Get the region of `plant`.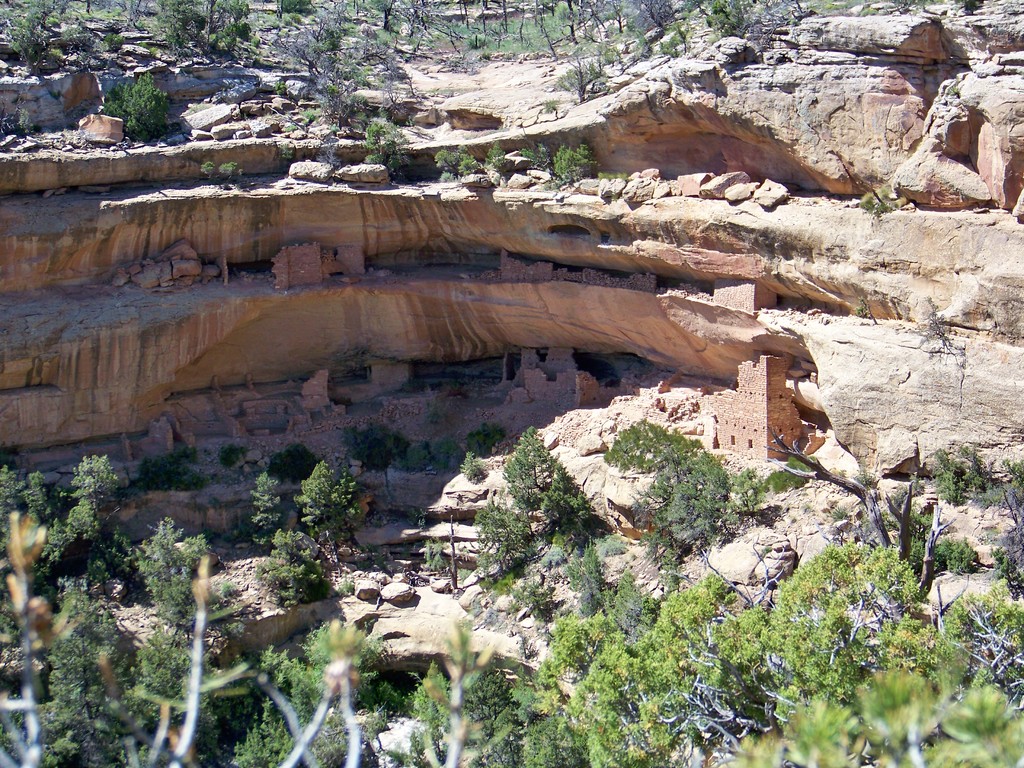
(left=216, top=161, right=249, bottom=189).
